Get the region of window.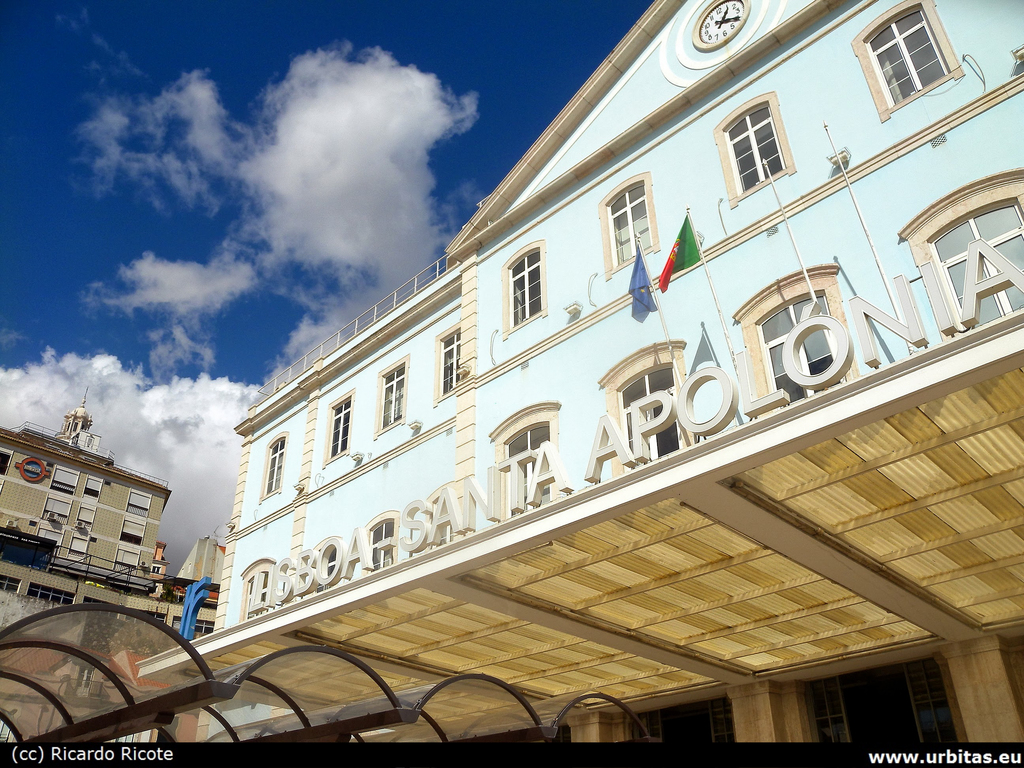
bbox=(896, 166, 1023, 339).
